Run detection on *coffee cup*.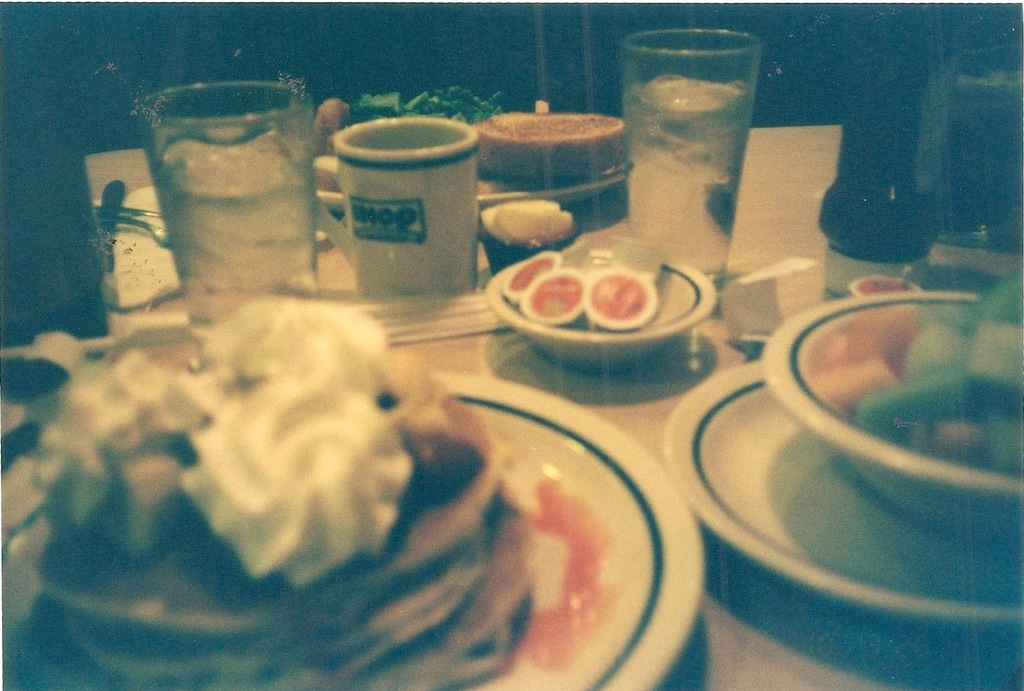
Result: left=315, top=115, right=476, bottom=299.
